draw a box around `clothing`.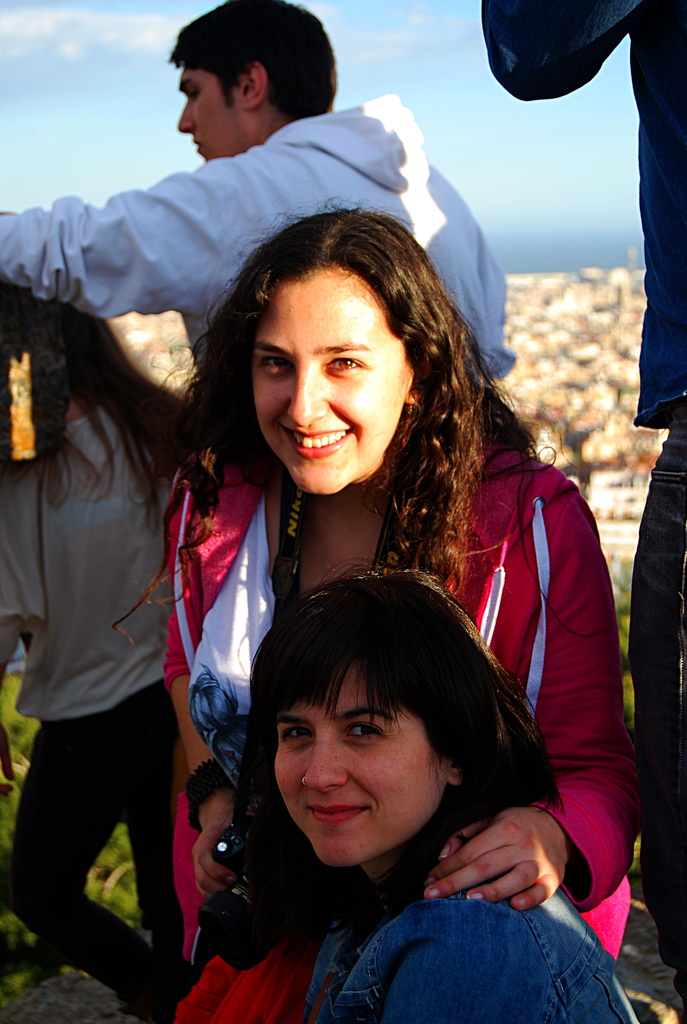
Rect(0, 398, 180, 731).
